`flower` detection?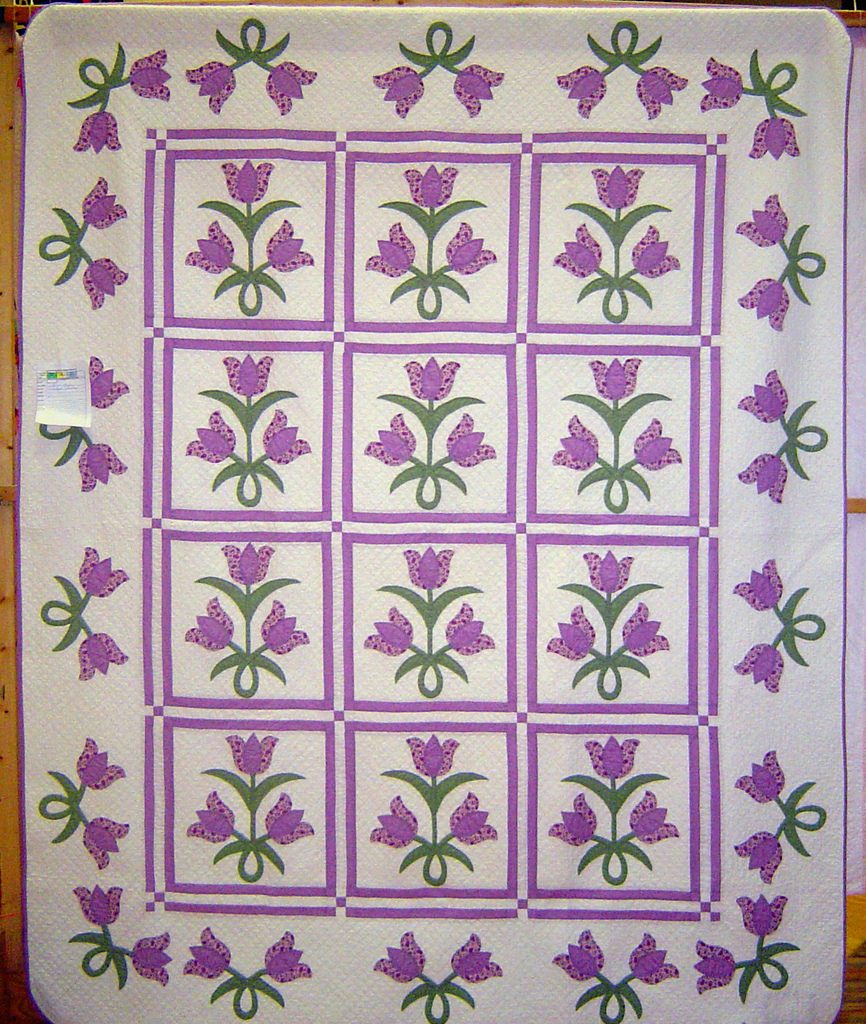
pyautogui.locateOnScreen(748, 117, 801, 160)
